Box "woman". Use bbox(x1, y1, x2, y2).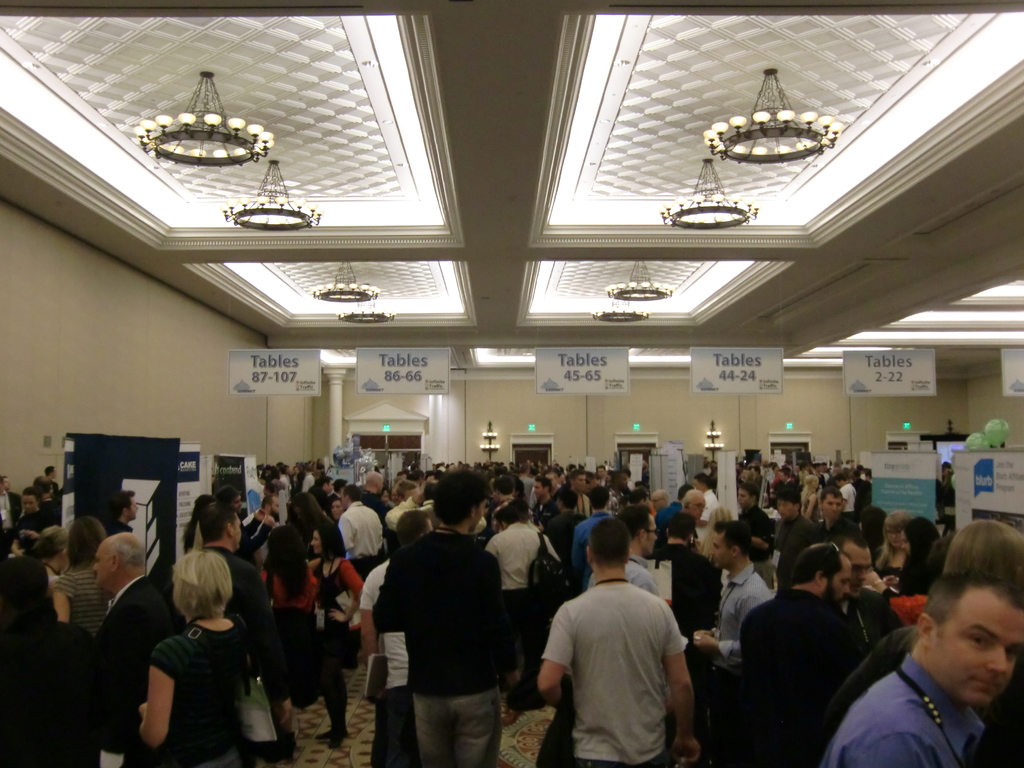
bbox(259, 520, 322, 736).
